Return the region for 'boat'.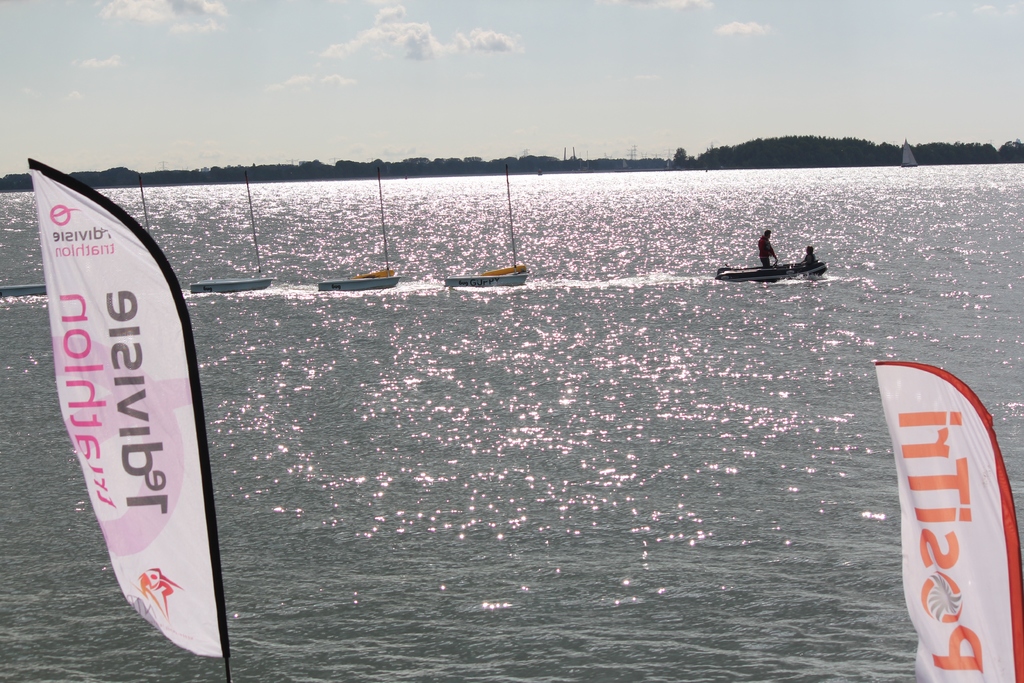
869 360 1023 682.
